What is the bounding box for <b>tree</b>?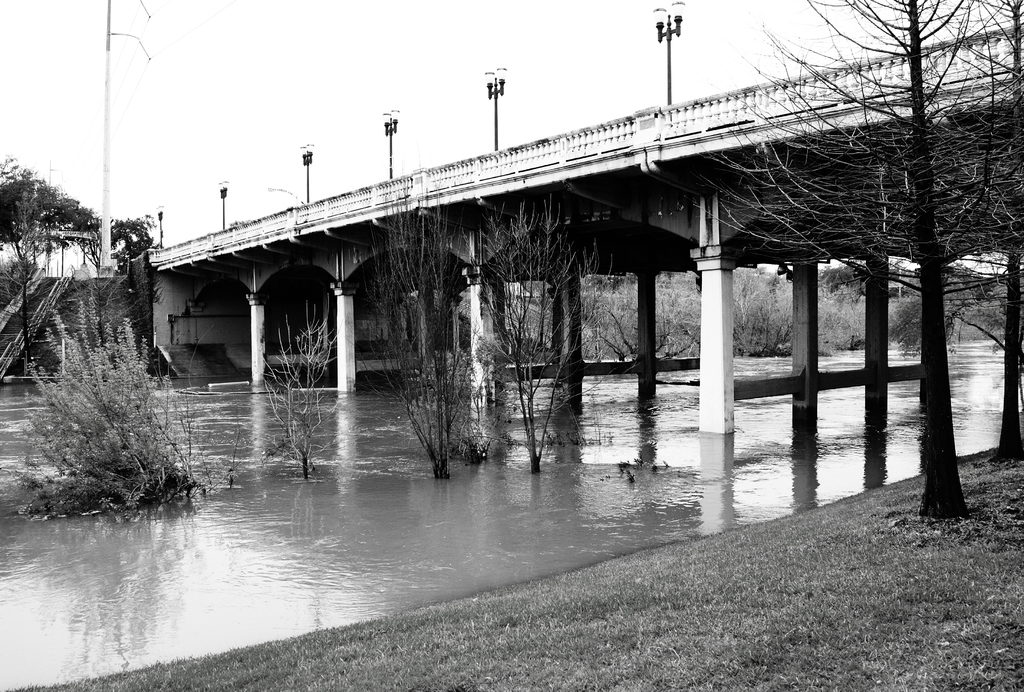
936:0:1023:466.
